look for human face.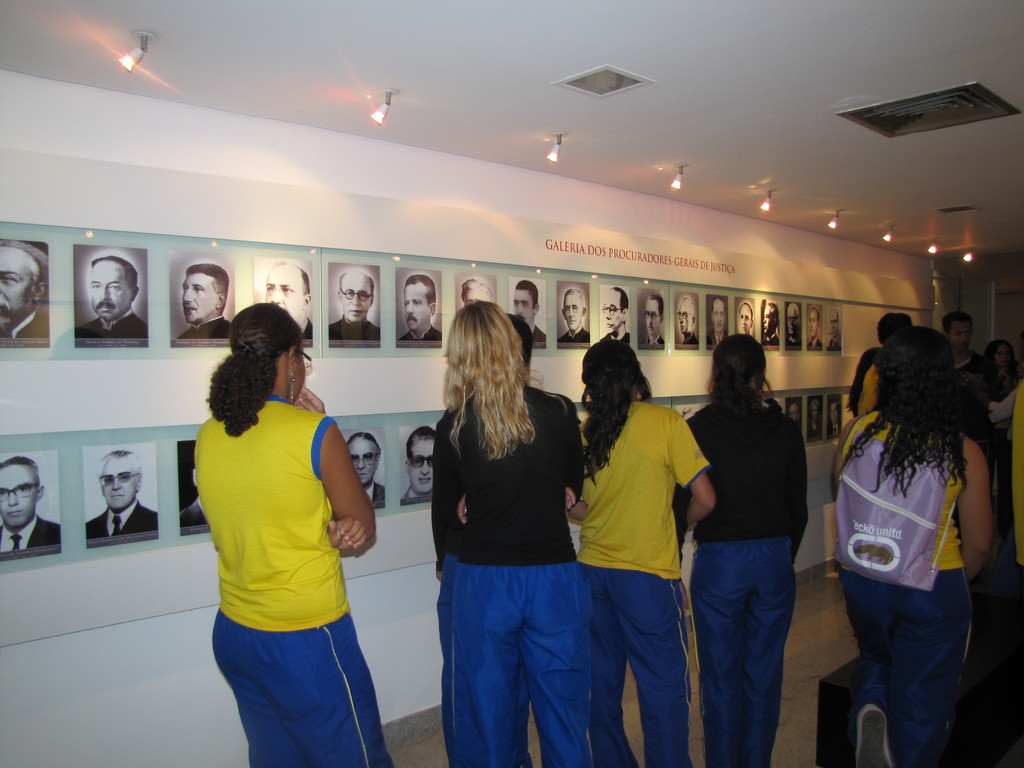
Found: (564, 294, 580, 332).
